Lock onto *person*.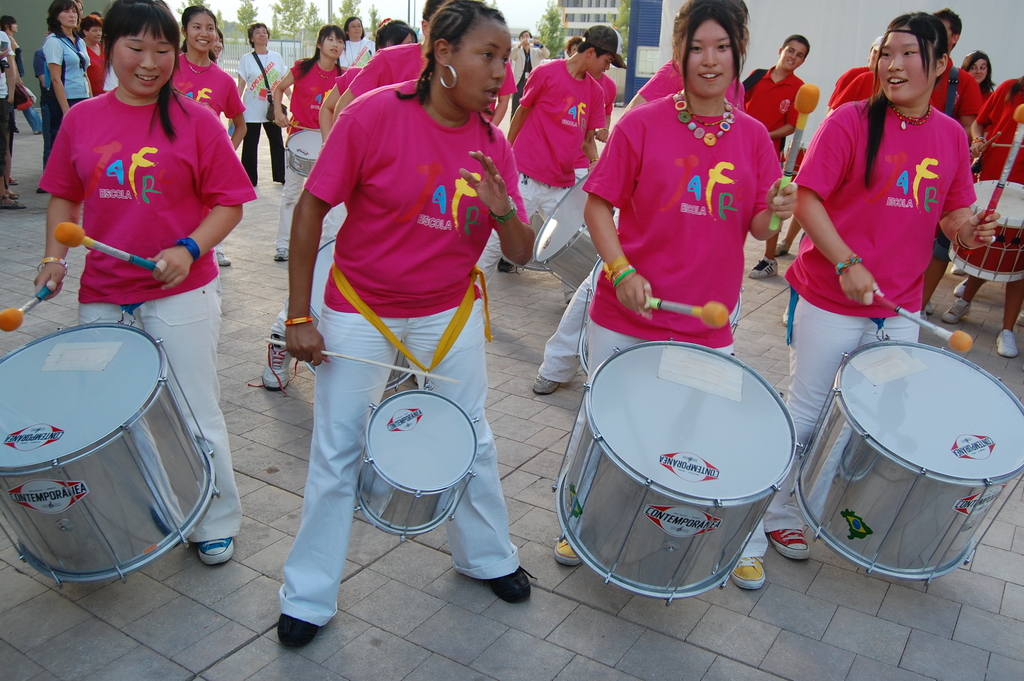
Locked: (left=492, top=29, right=552, bottom=135).
